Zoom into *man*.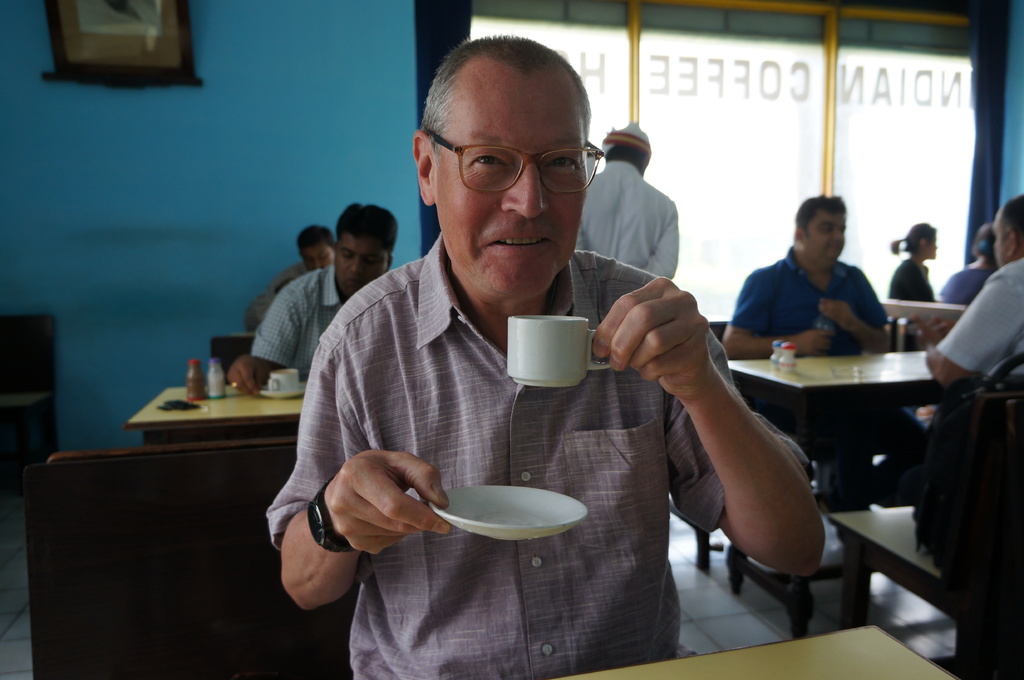
Zoom target: (left=264, top=28, right=861, bottom=649).
